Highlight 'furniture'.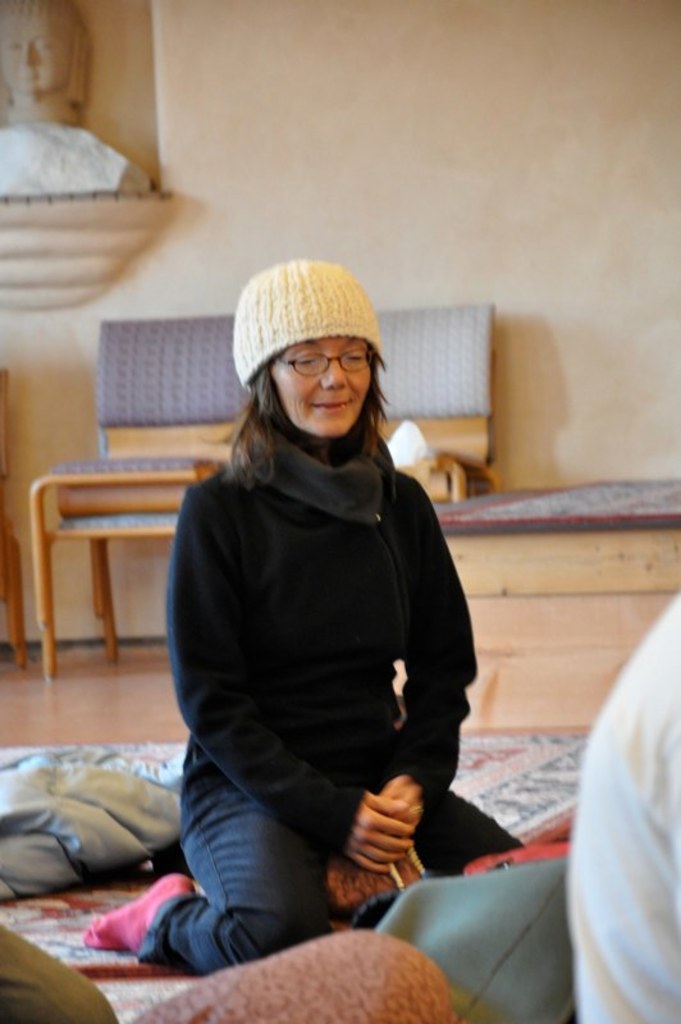
Highlighted region: (left=396, top=481, right=680, bottom=731).
